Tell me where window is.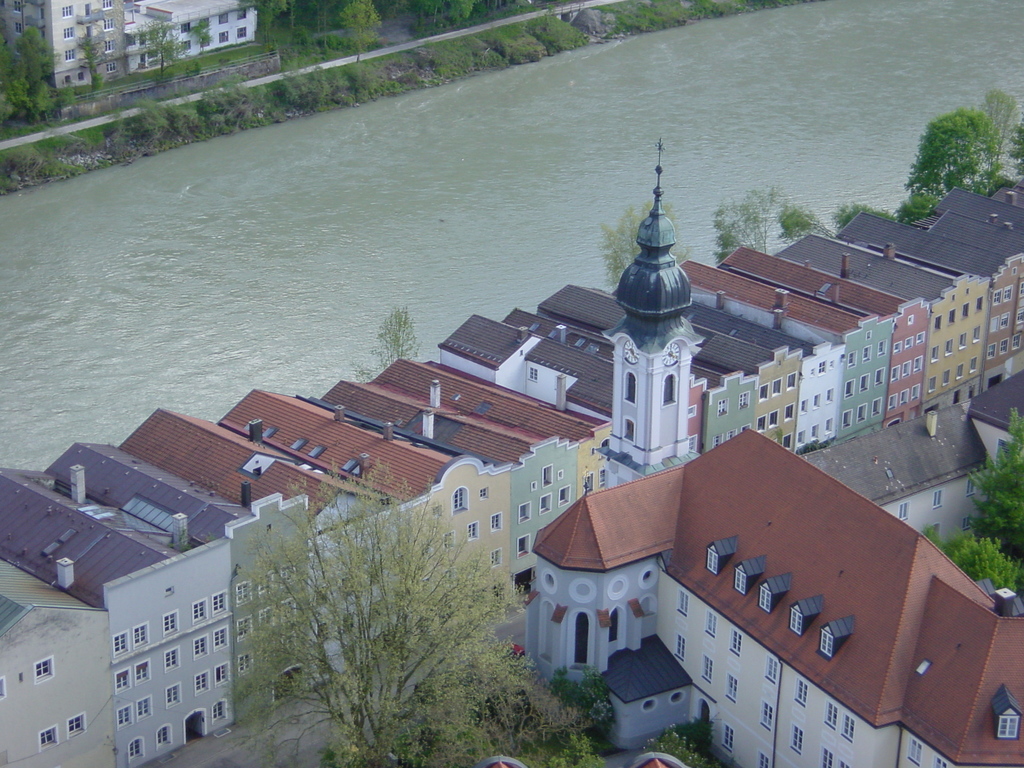
window is at pyautogui.locateOnScreen(452, 482, 474, 512).
